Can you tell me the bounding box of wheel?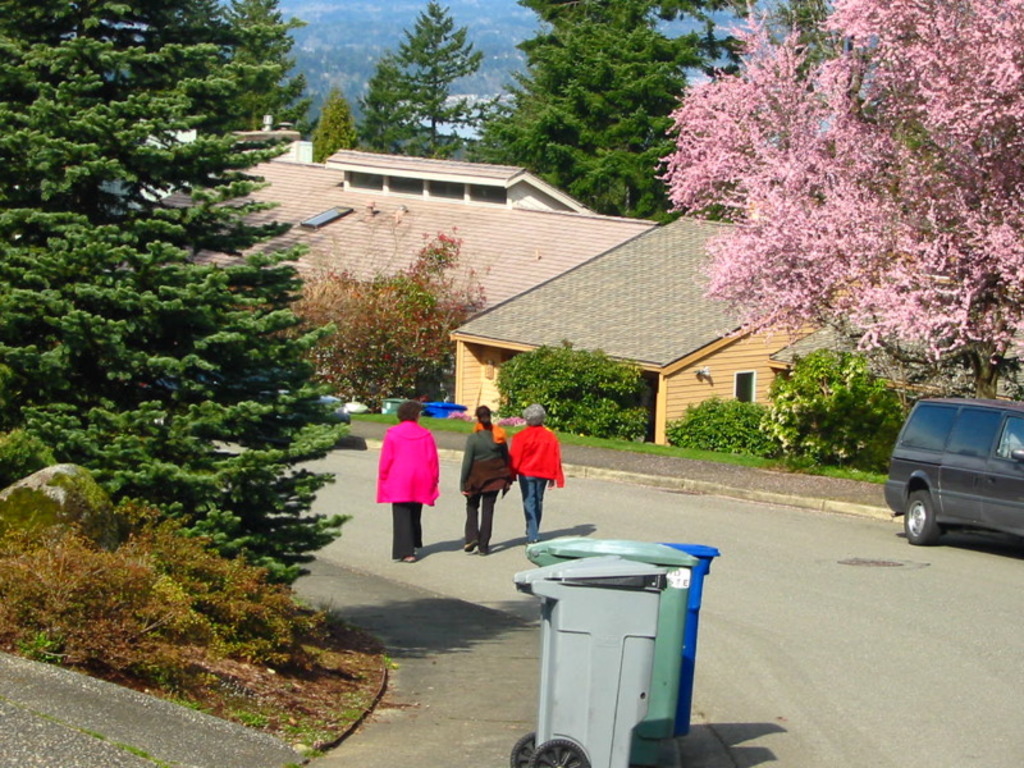
x1=509, y1=732, x2=535, y2=767.
